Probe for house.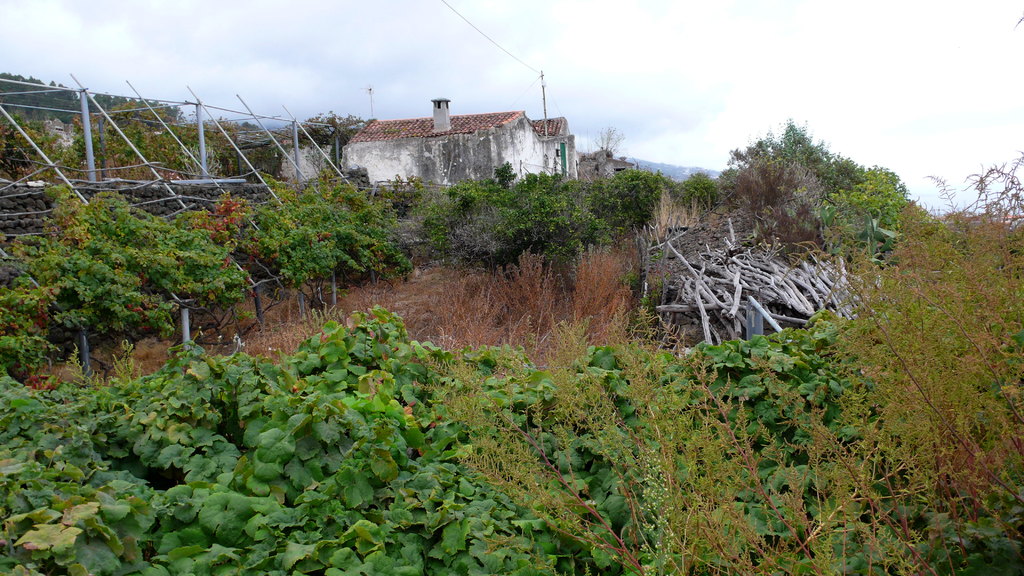
Probe result: rect(325, 86, 593, 194).
